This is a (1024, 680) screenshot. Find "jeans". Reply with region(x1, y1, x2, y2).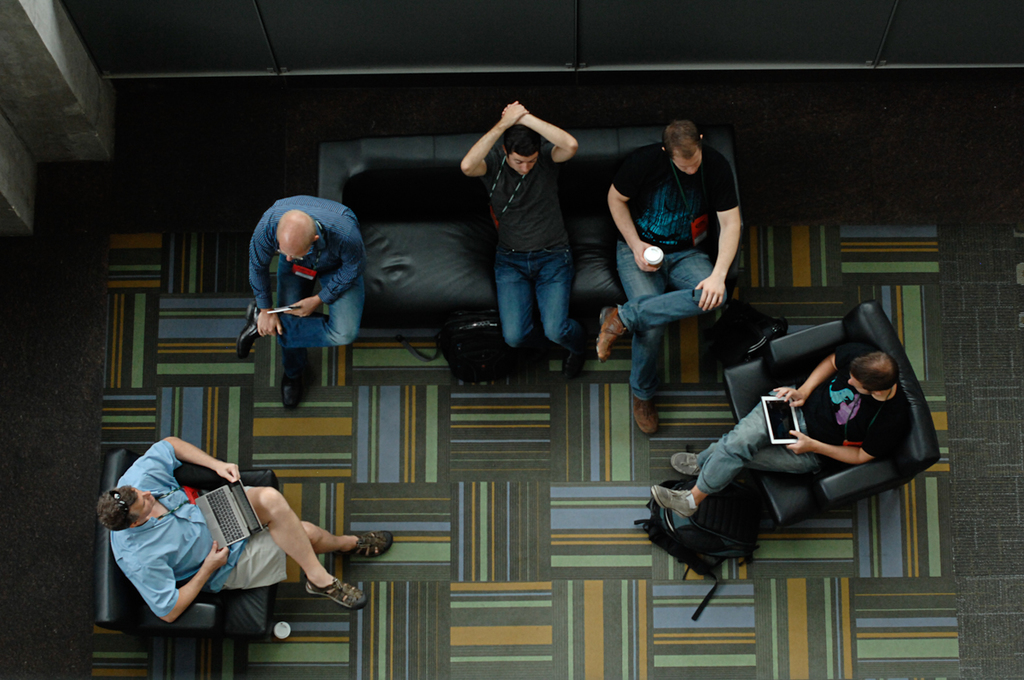
region(614, 247, 725, 400).
